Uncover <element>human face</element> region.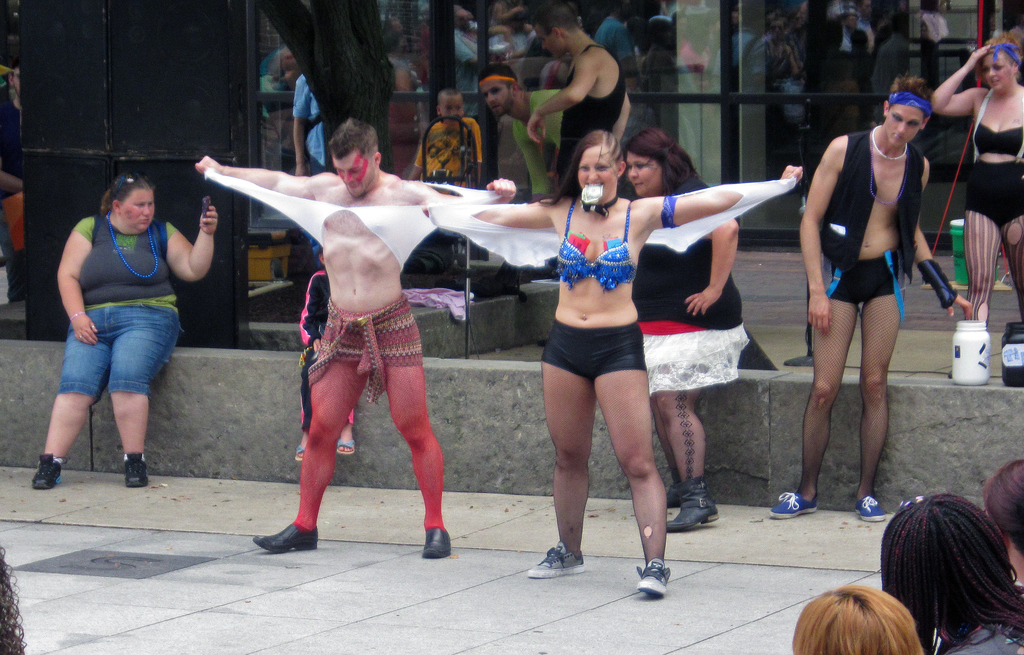
Uncovered: box(884, 101, 924, 145).
